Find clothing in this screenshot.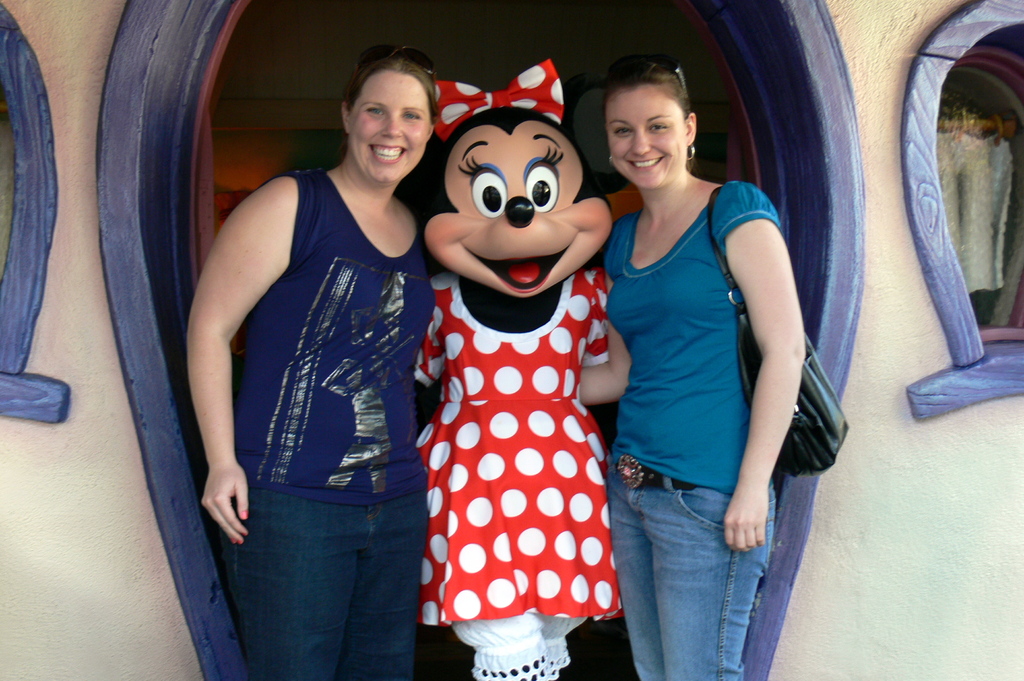
The bounding box for clothing is Rect(413, 139, 643, 670).
